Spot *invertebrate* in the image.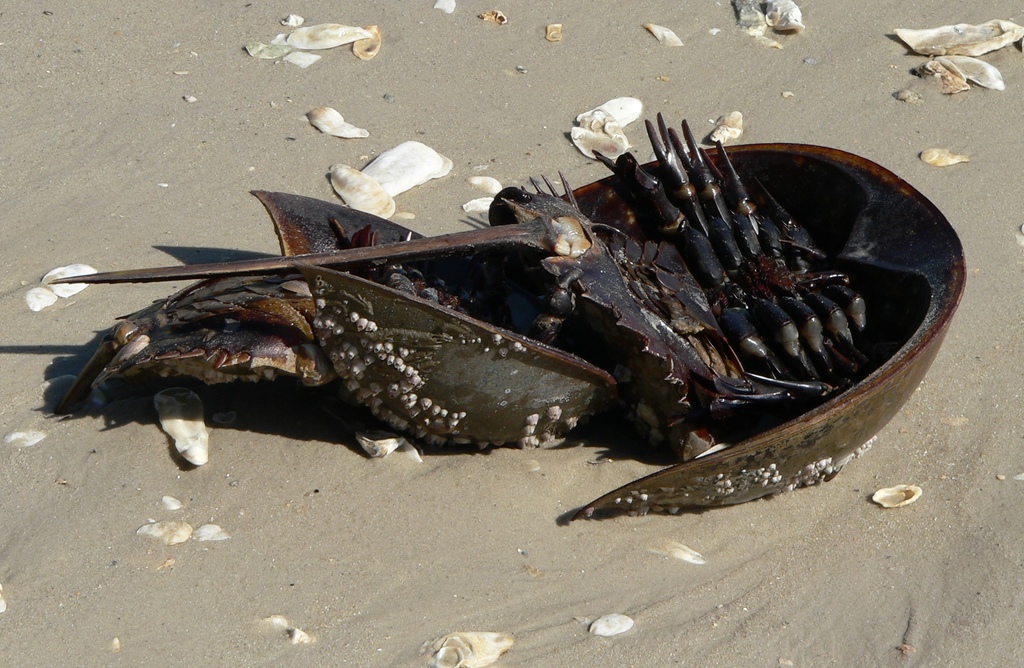
*invertebrate* found at 564 123 630 161.
